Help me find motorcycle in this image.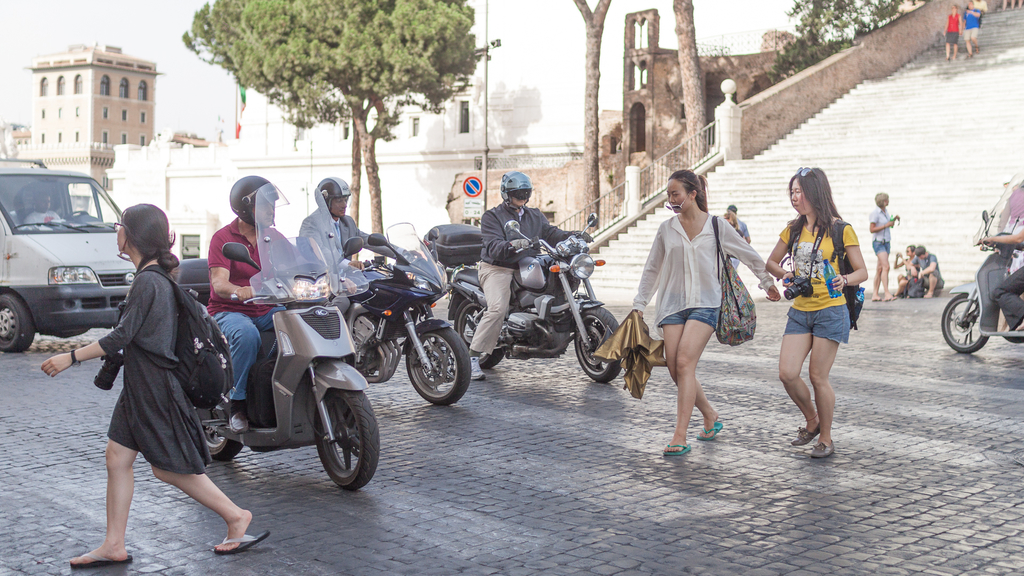
Found it: 196:182:380:493.
